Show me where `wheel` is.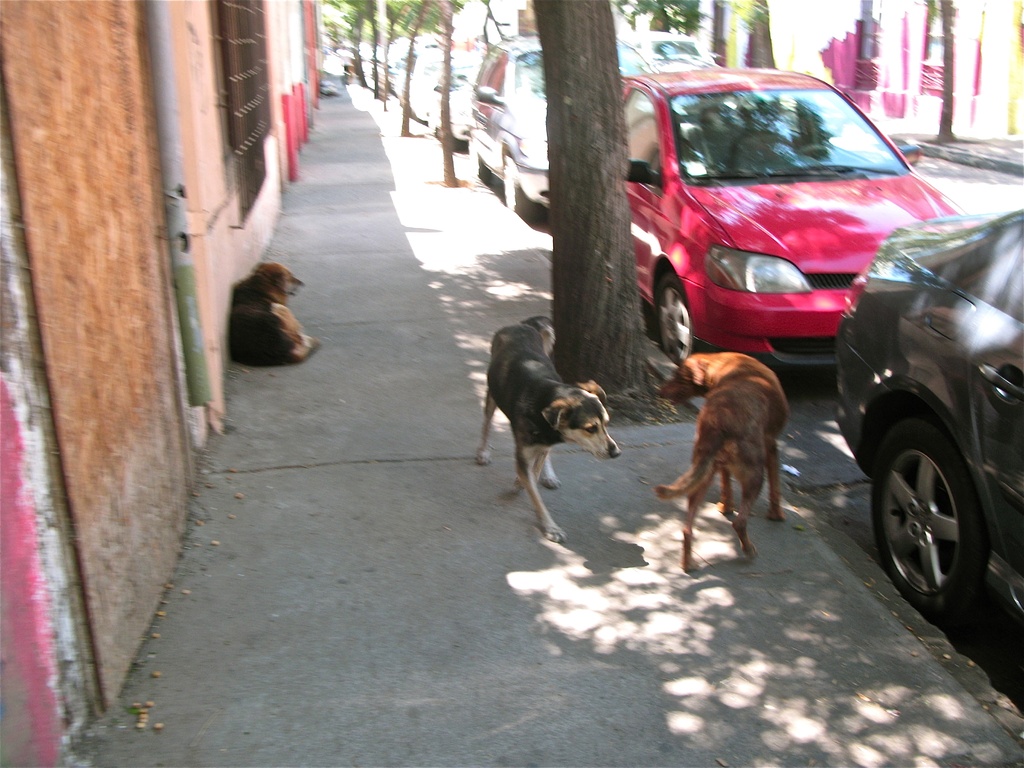
`wheel` is at crop(875, 413, 1000, 619).
